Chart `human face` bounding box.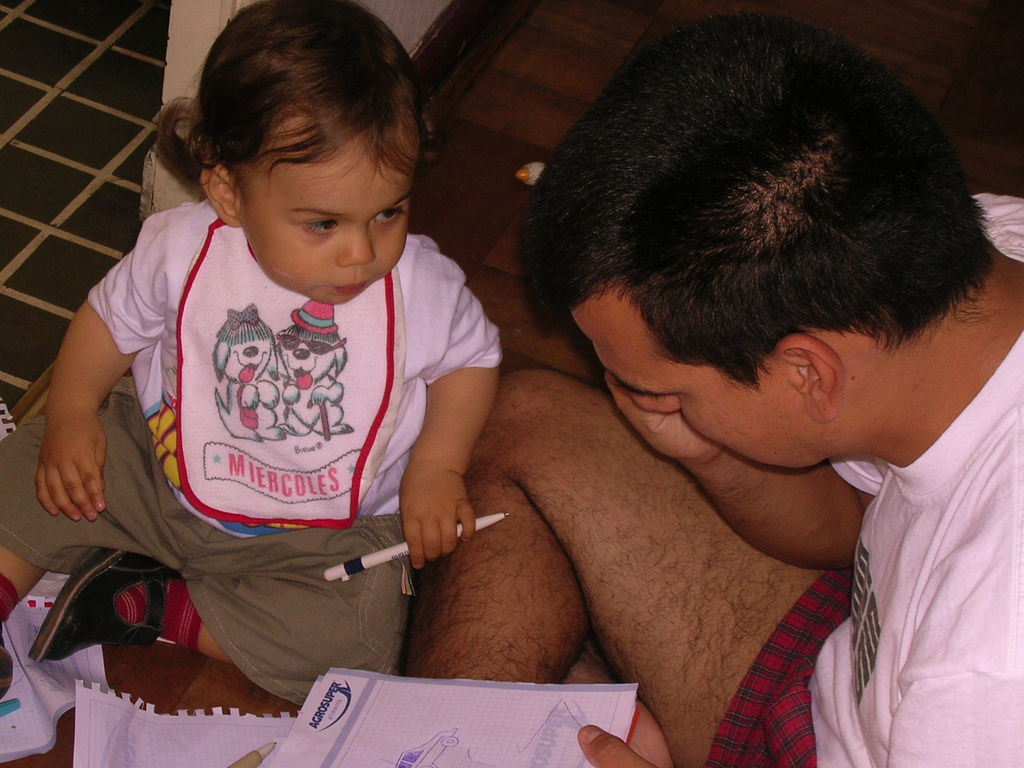
Charted: left=568, top=280, right=835, bottom=472.
